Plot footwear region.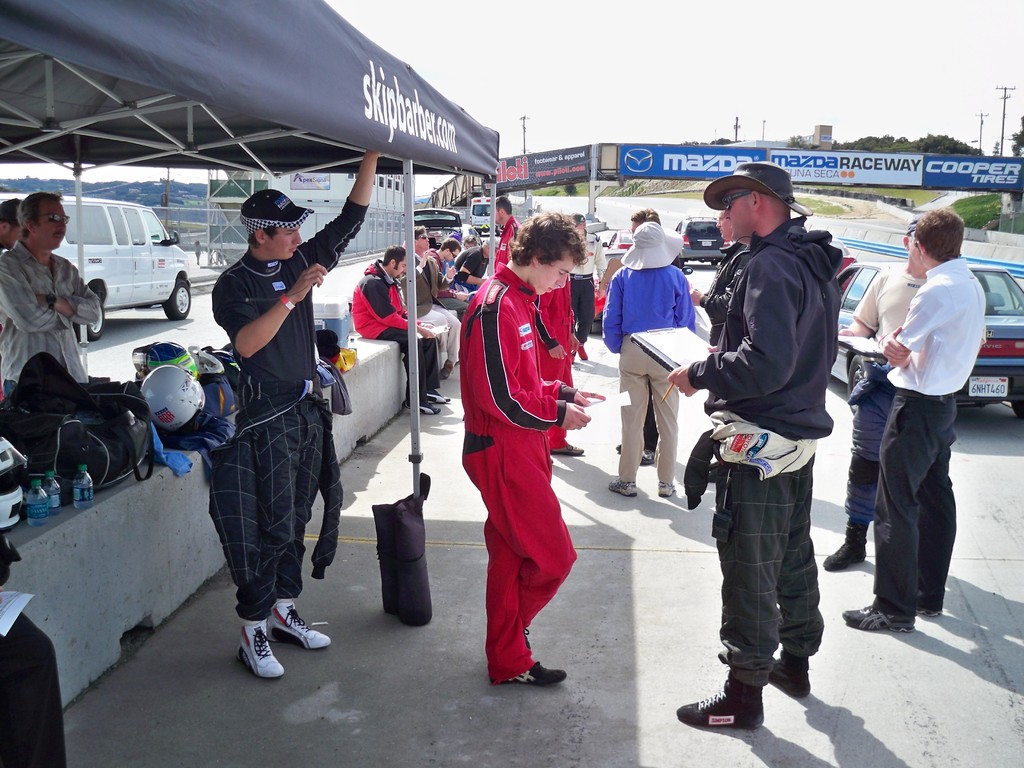
Plotted at x1=500, y1=655, x2=568, y2=686.
